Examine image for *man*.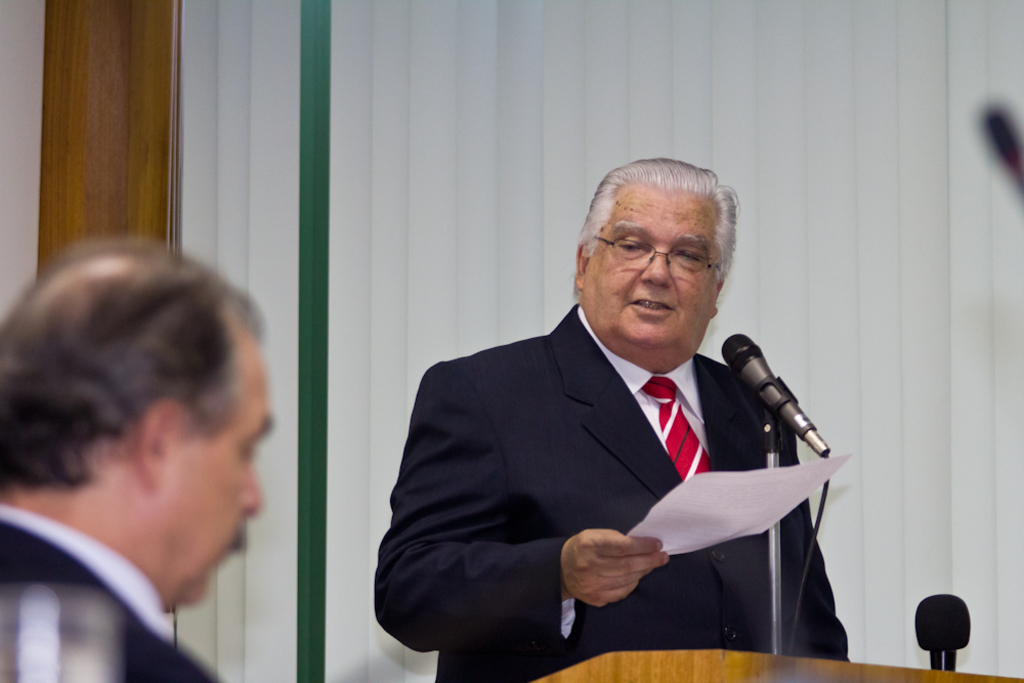
Examination result: locate(388, 171, 831, 670).
